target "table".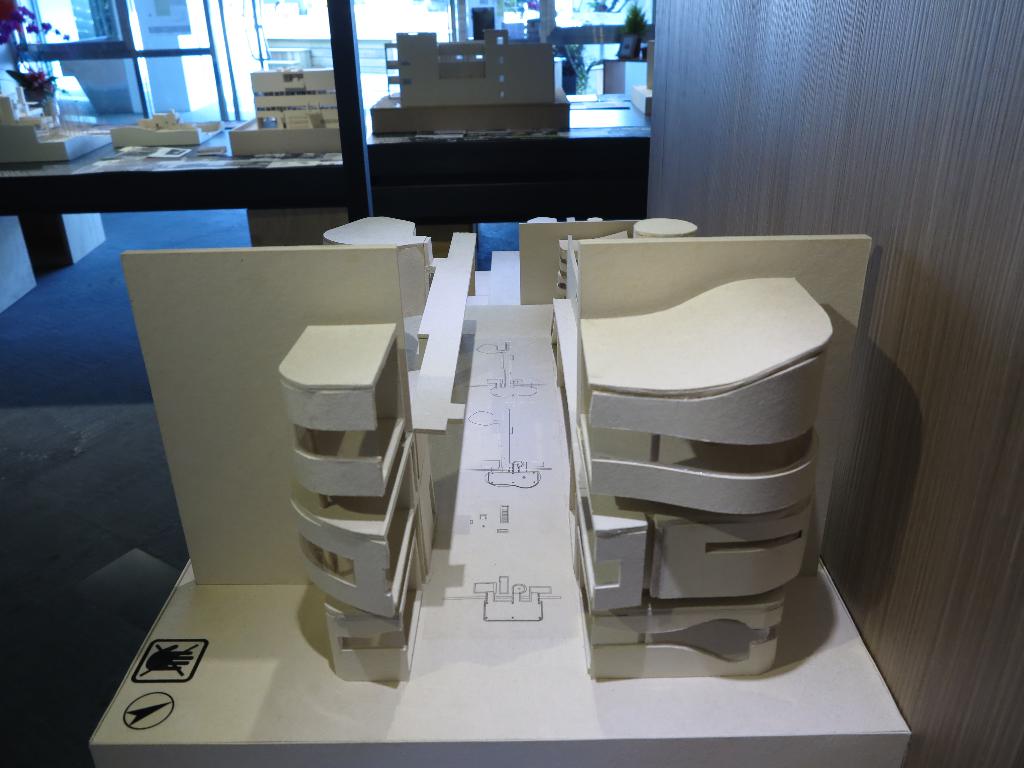
Target region: [x1=0, y1=117, x2=346, y2=274].
